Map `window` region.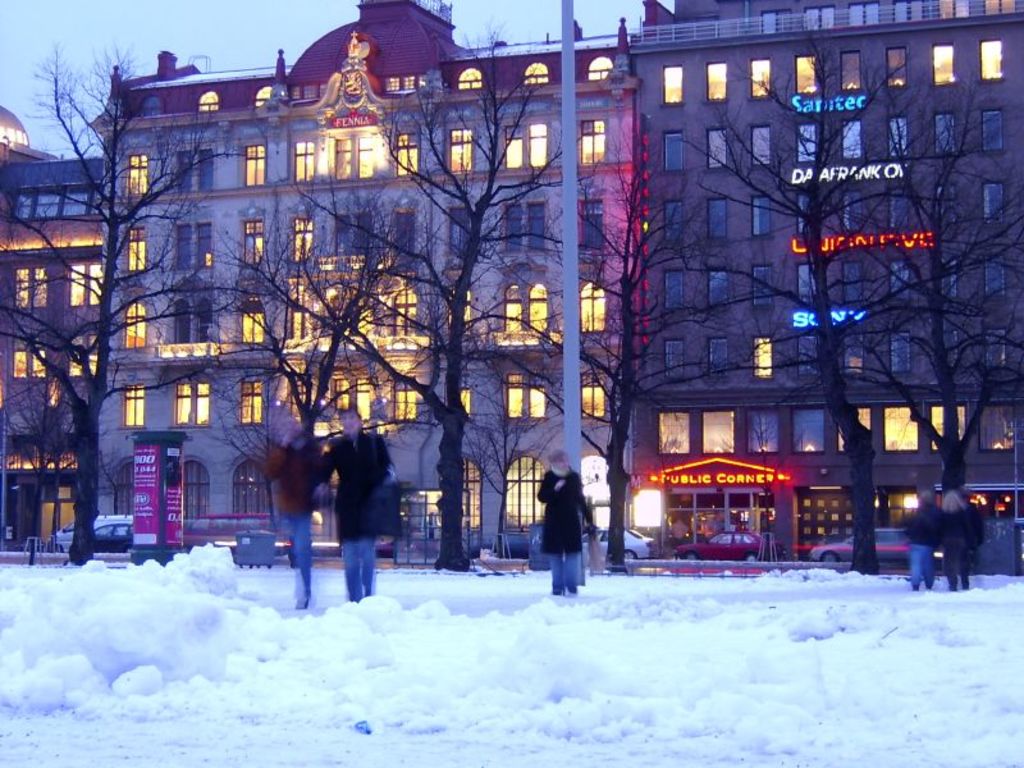
Mapped to region(893, 260, 913, 303).
